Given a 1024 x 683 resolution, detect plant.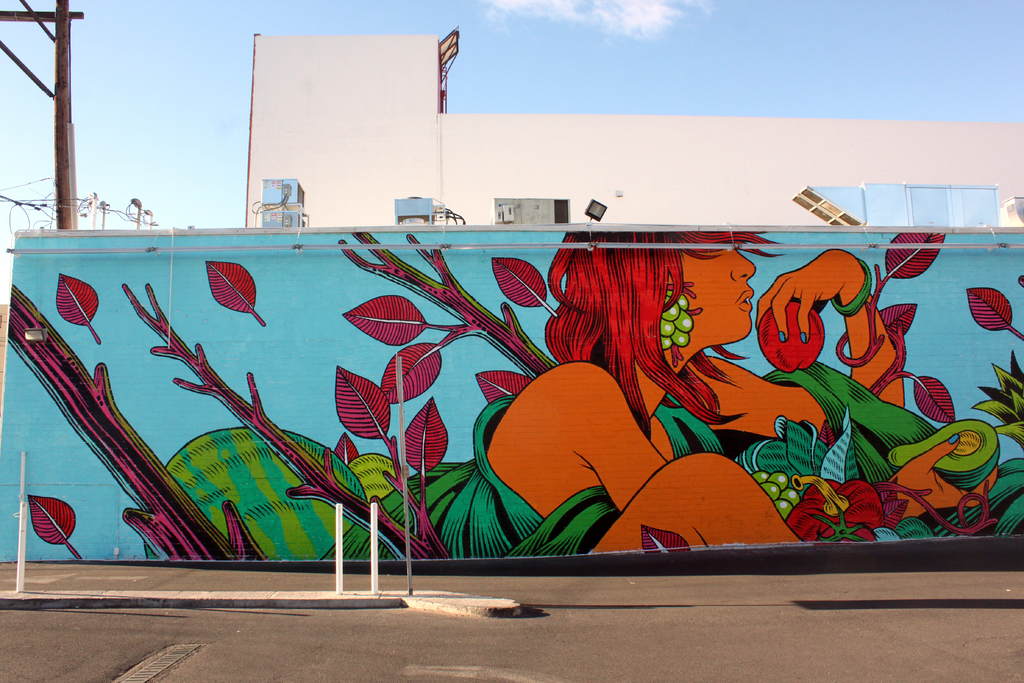
[x1=0, y1=228, x2=1023, y2=562].
